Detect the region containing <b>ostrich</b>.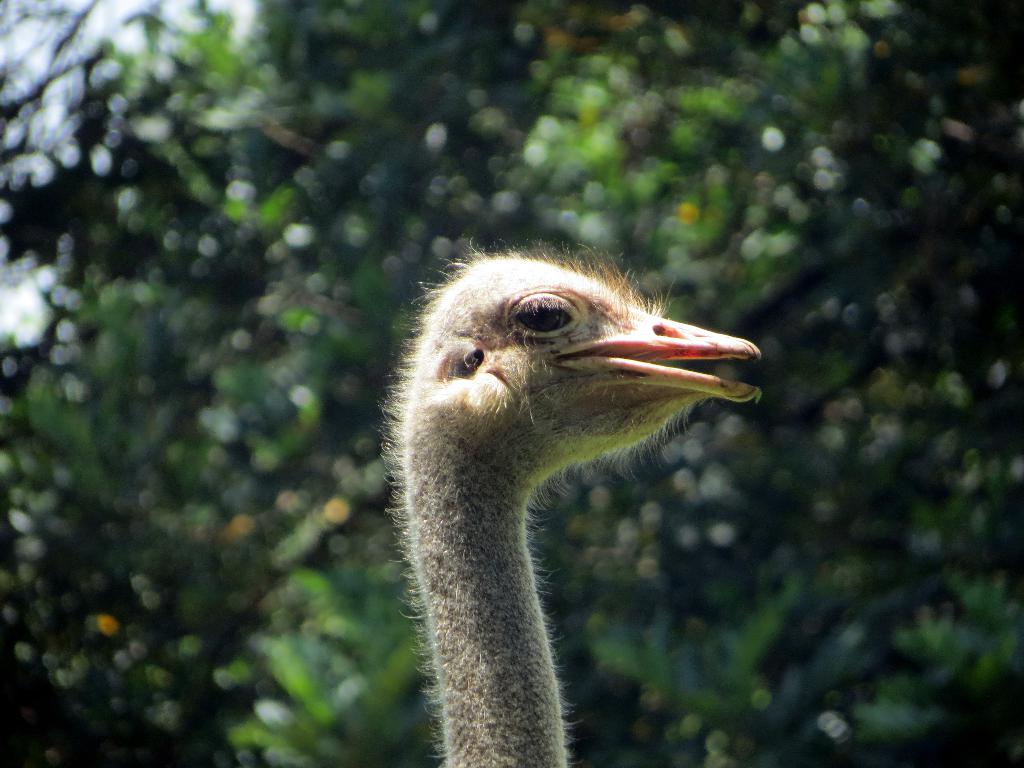
rect(389, 246, 767, 767).
